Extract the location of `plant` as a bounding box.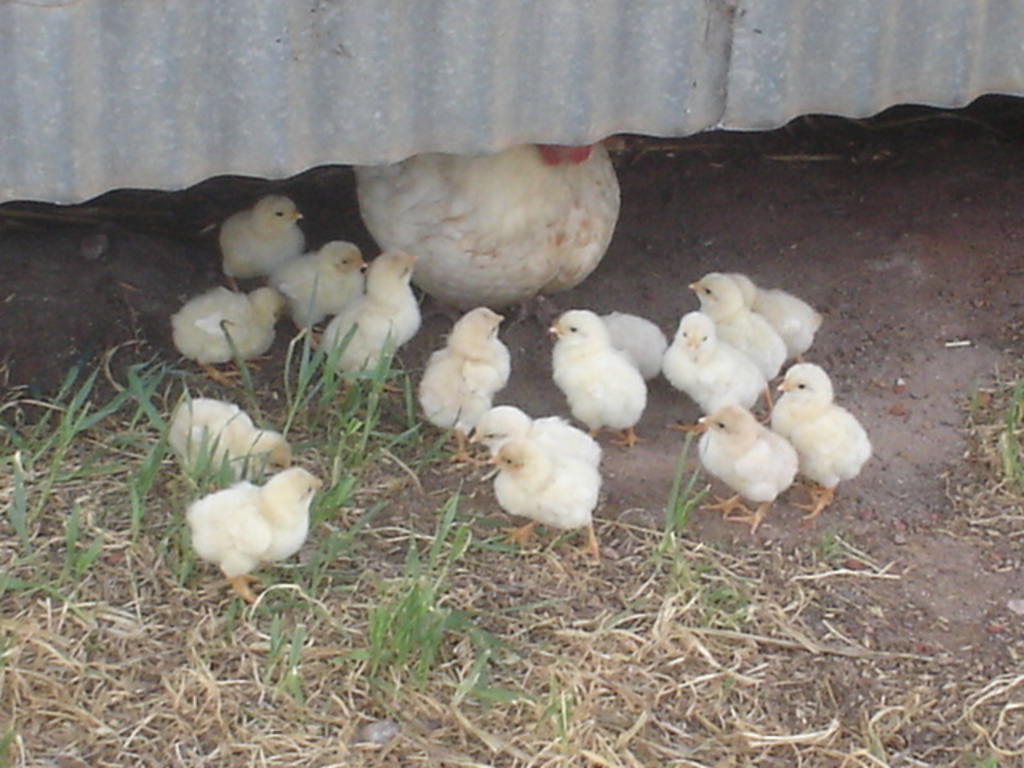
rect(987, 371, 1022, 488).
